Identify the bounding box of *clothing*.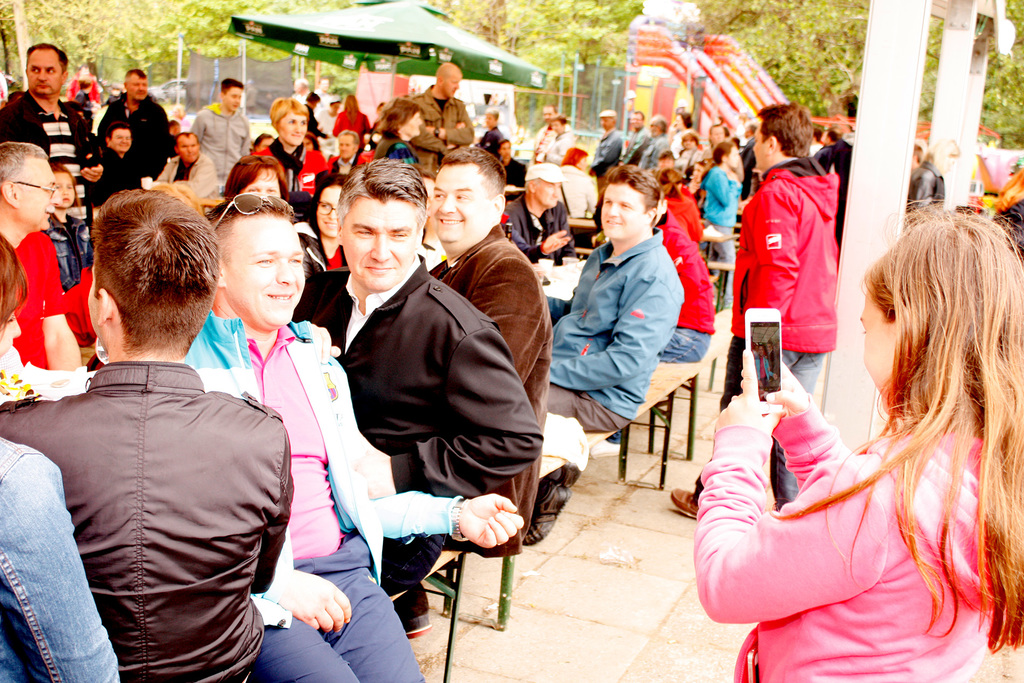
box(310, 252, 542, 593).
